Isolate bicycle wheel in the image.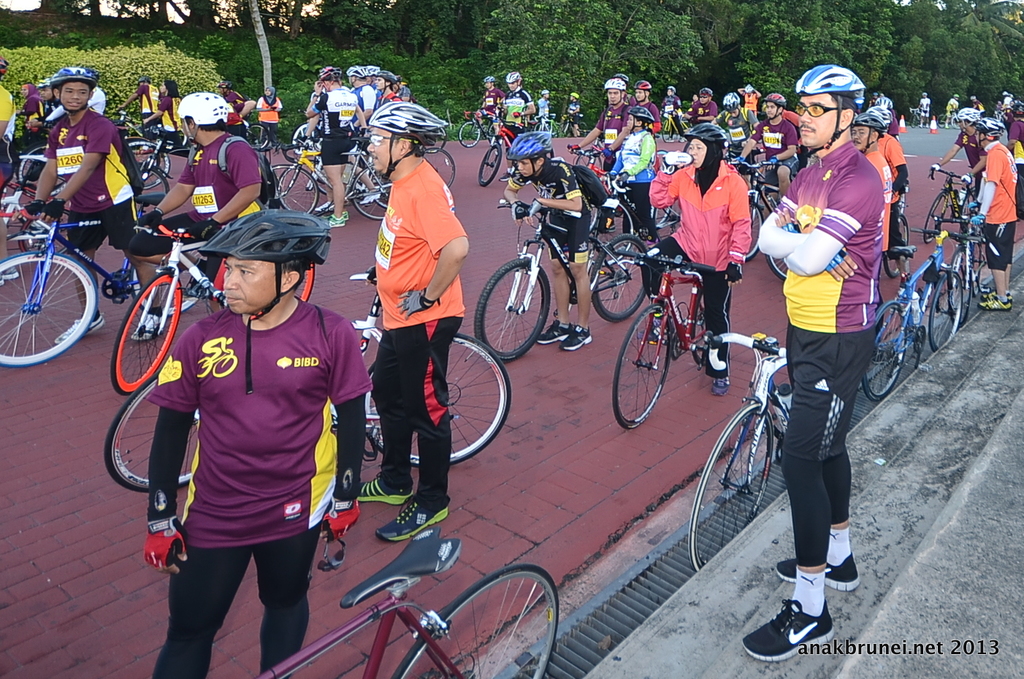
Isolated region: crop(422, 148, 455, 189).
